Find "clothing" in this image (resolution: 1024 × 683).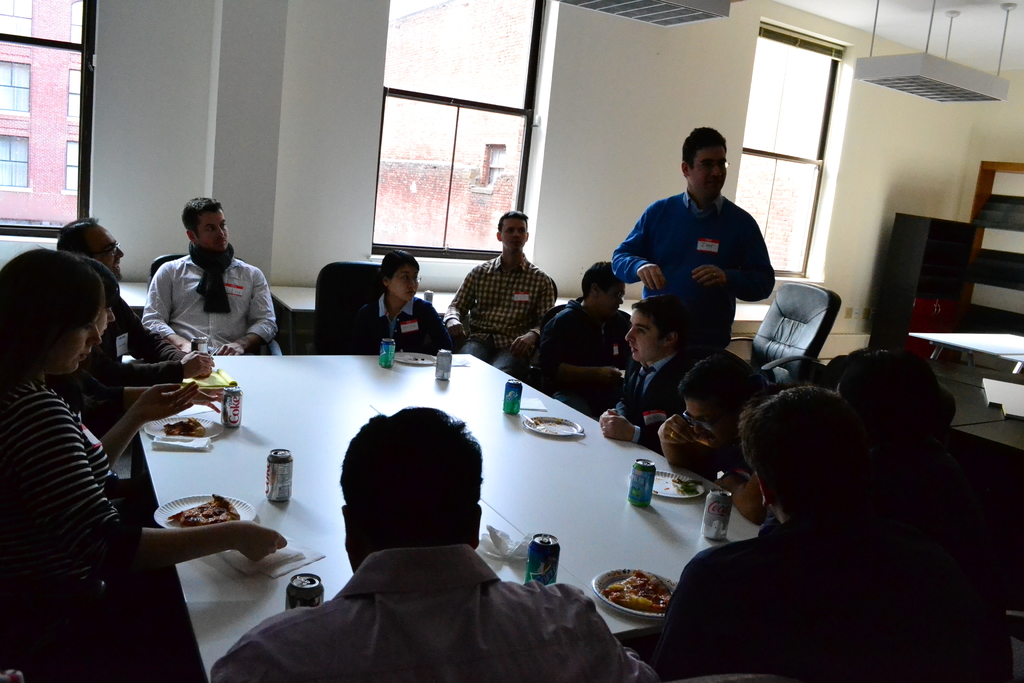
206 545 646 682.
